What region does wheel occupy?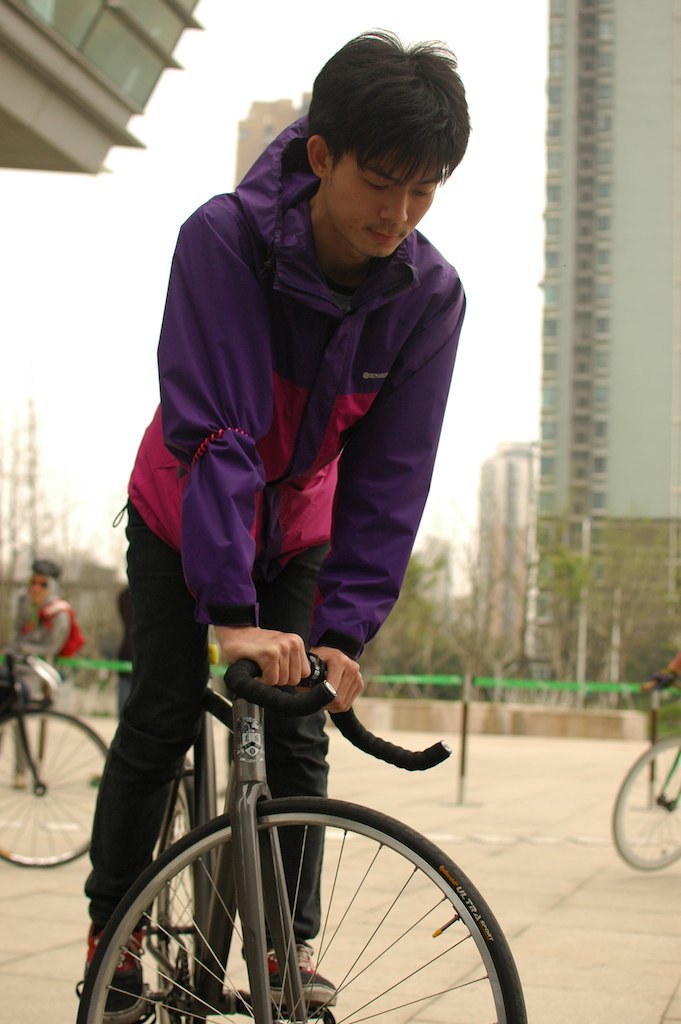
[x1=69, y1=797, x2=532, y2=1023].
